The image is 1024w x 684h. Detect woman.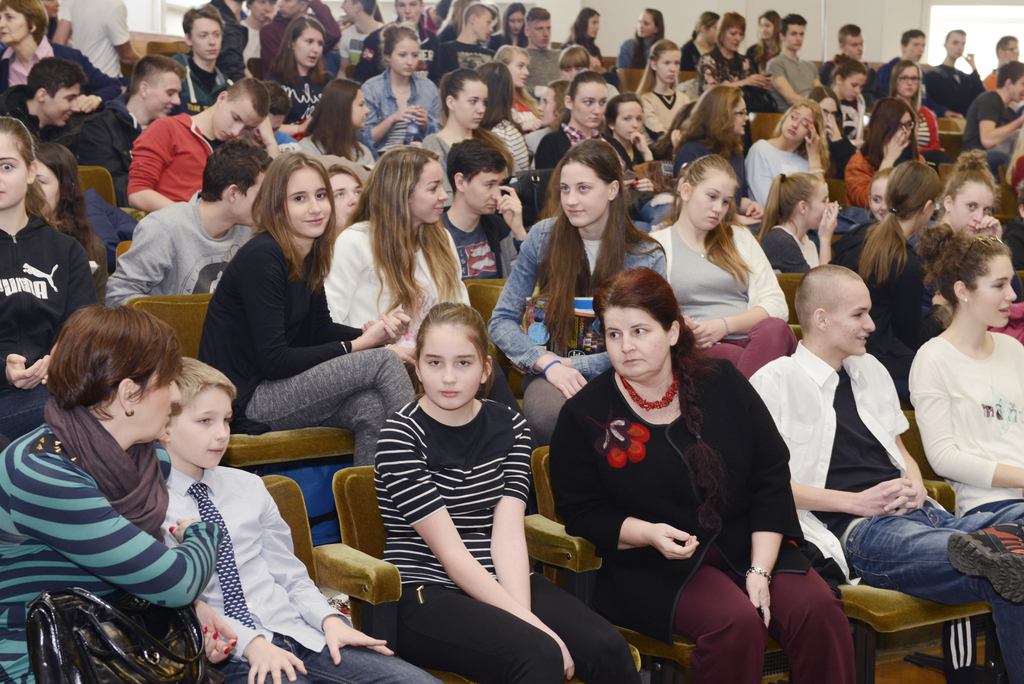
Detection: l=255, t=10, r=345, b=128.
